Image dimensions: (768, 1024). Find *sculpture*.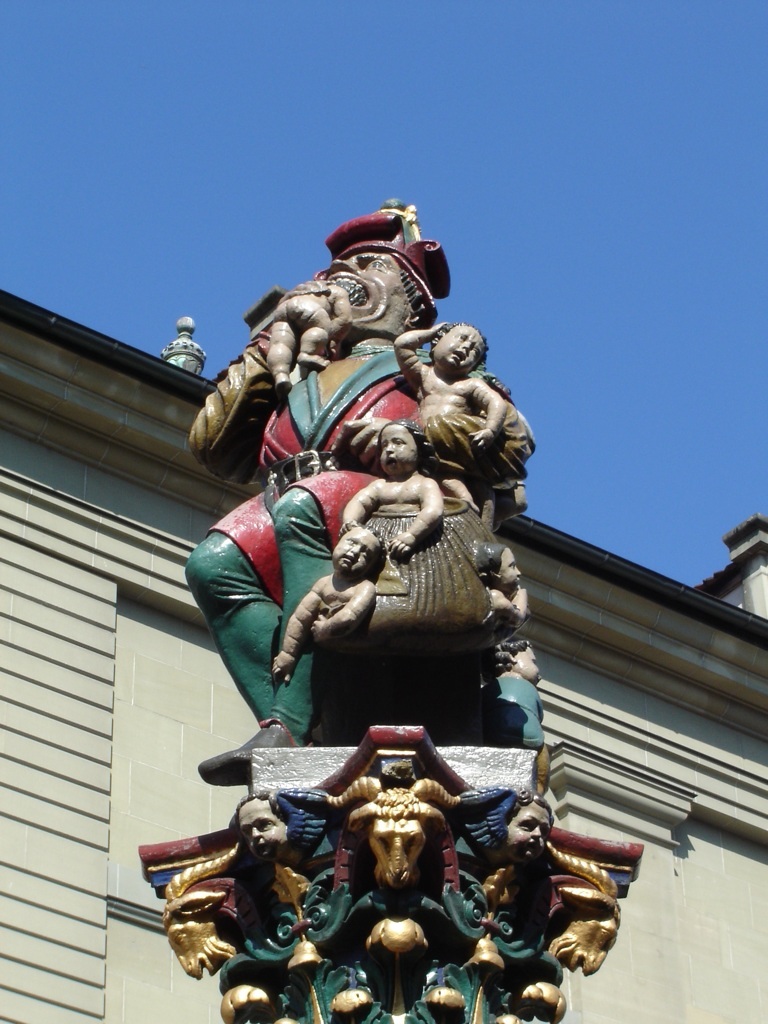
select_region(495, 630, 552, 747).
